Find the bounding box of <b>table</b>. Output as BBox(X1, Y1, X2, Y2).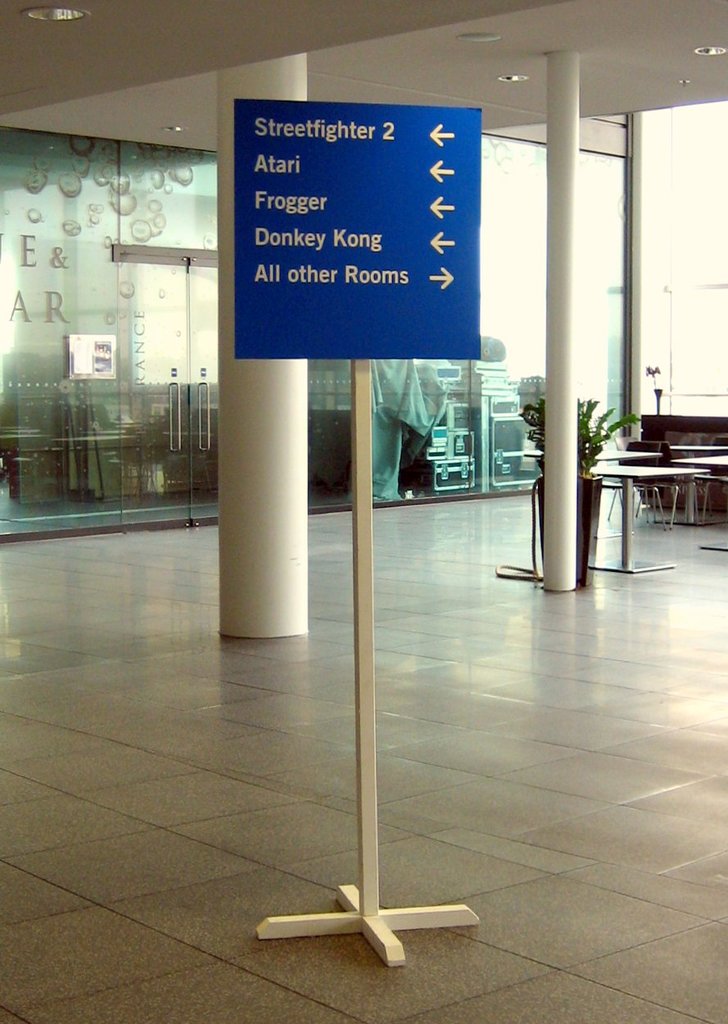
BBox(522, 449, 659, 464).
